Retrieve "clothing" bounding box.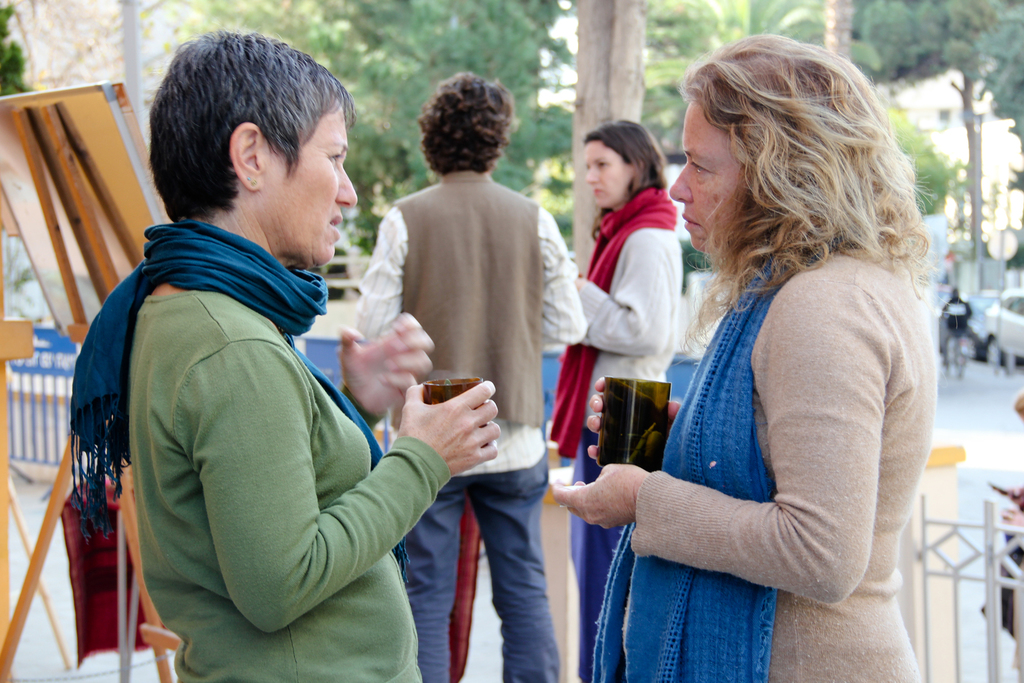
Bounding box: bbox=[546, 177, 681, 595].
